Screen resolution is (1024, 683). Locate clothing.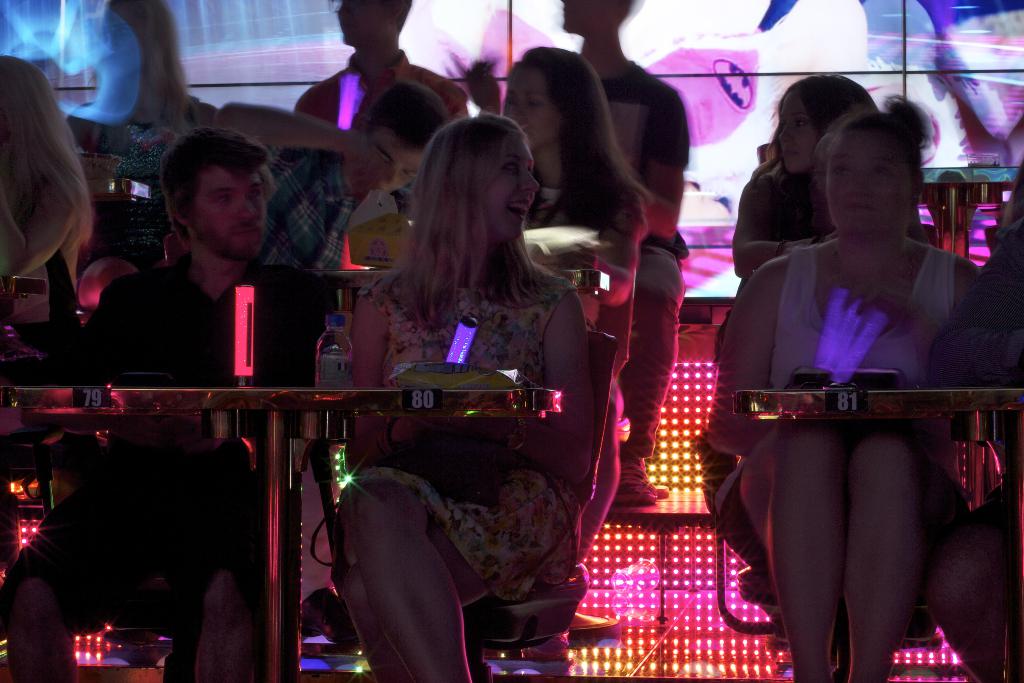
<bbox>0, 450, 262, 625</bbox>.
